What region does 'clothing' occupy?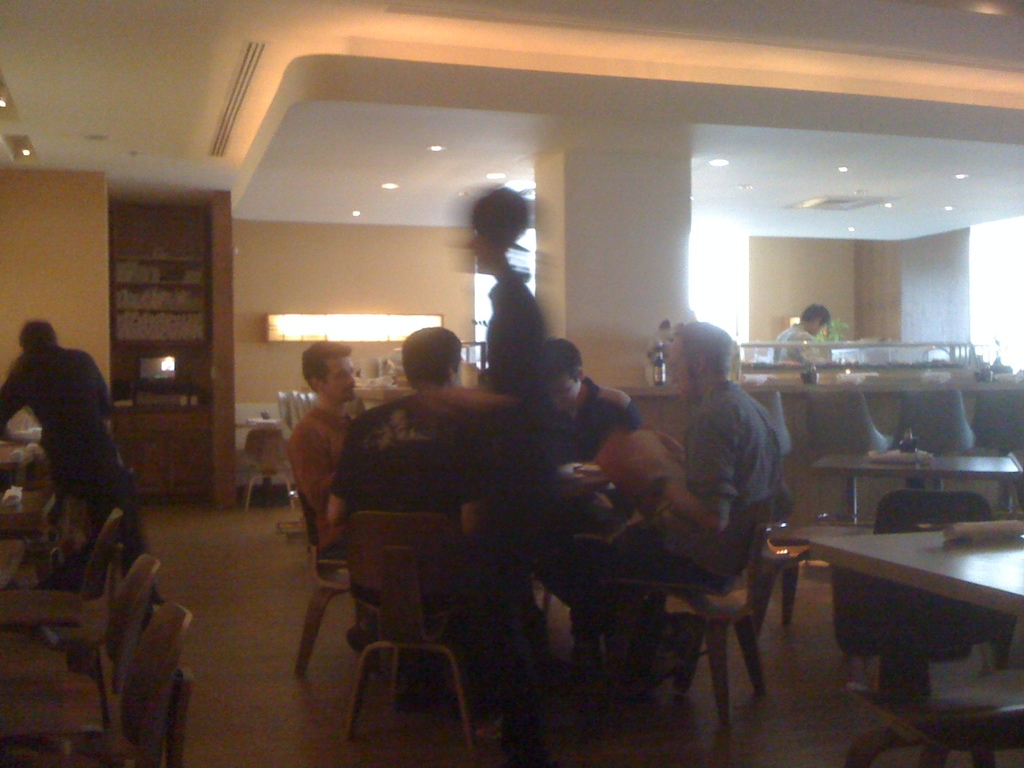
box=[768, 325, 826, 369].
